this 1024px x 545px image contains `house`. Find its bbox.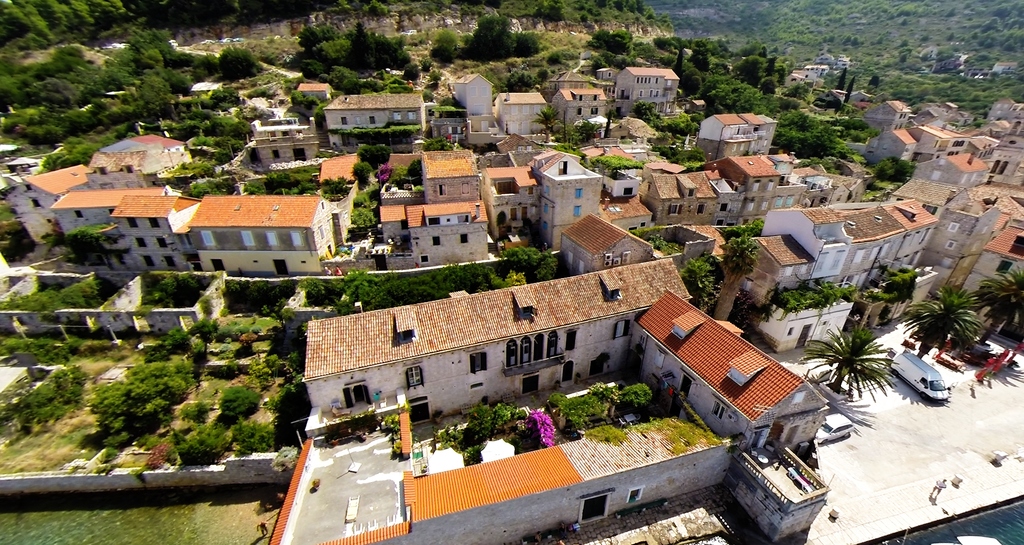
(189, 193, 355, 278).
